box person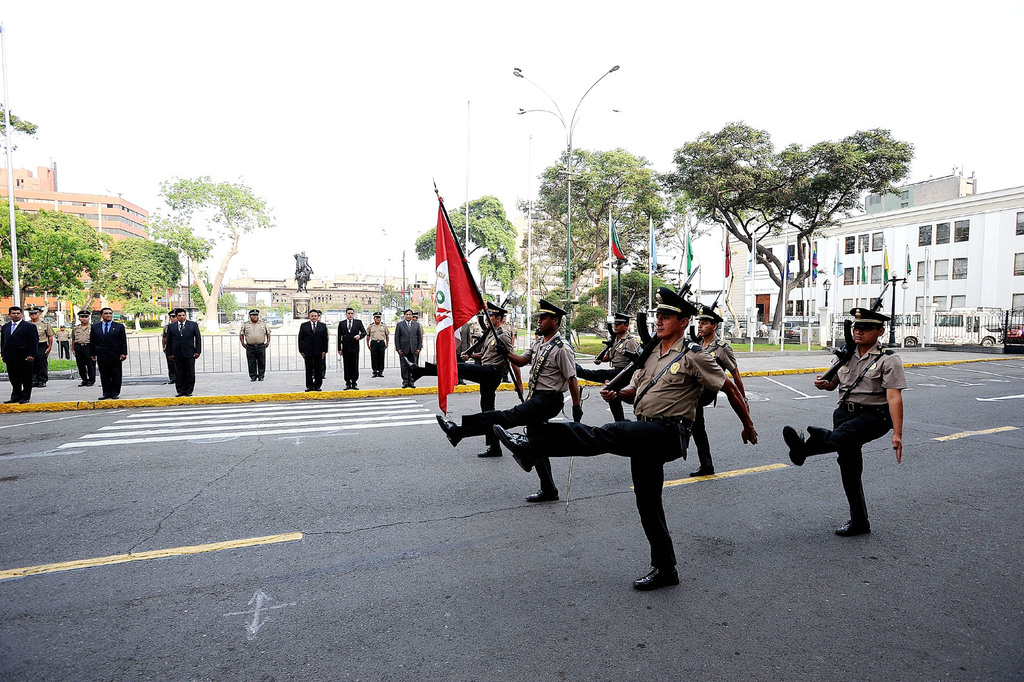
box(241, 315, 279, 381)
